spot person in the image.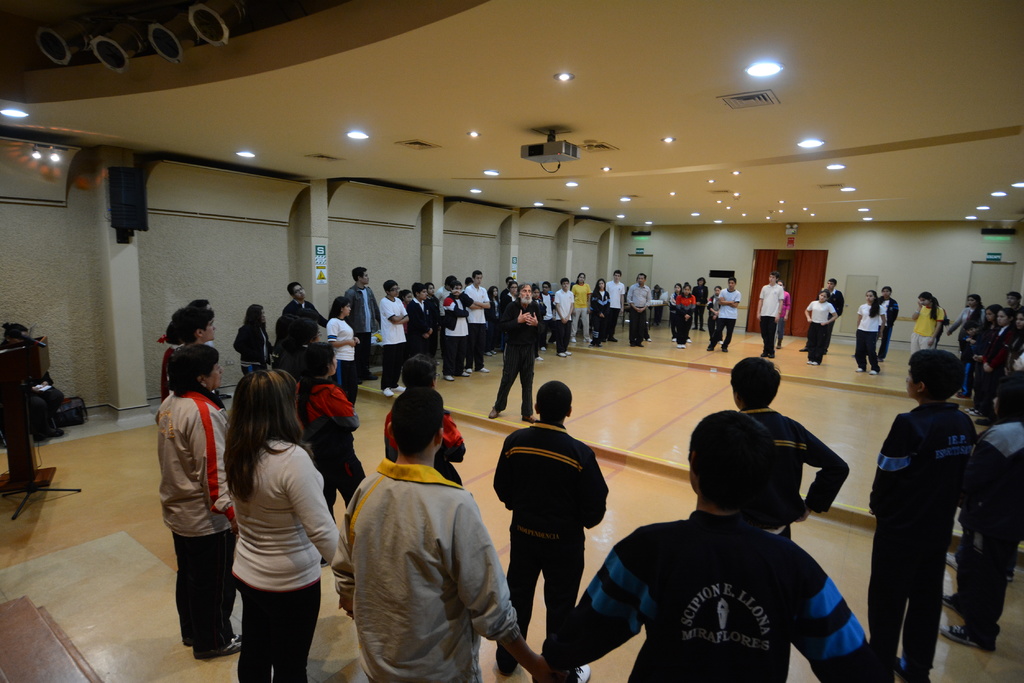
person found at 756,269,784,357.
